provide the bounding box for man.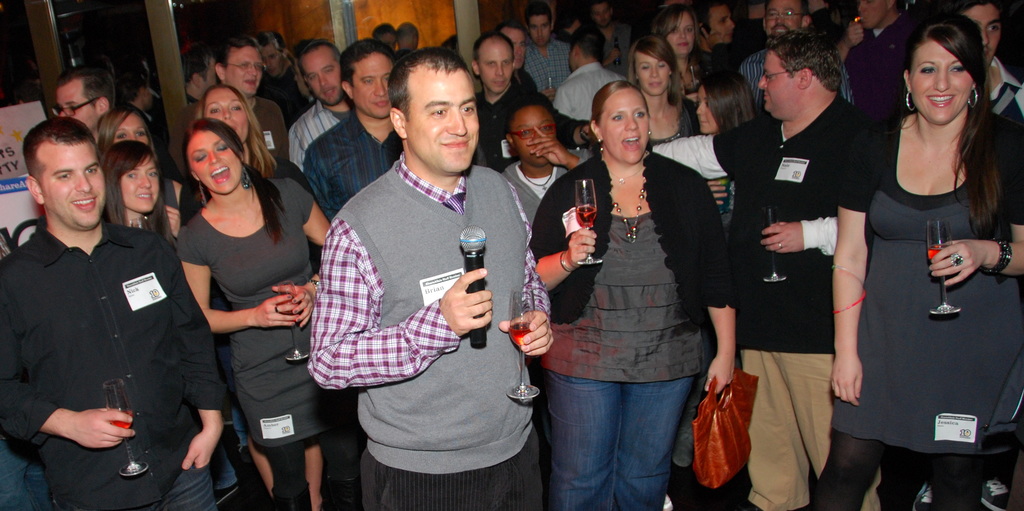
303/33/404/483.
